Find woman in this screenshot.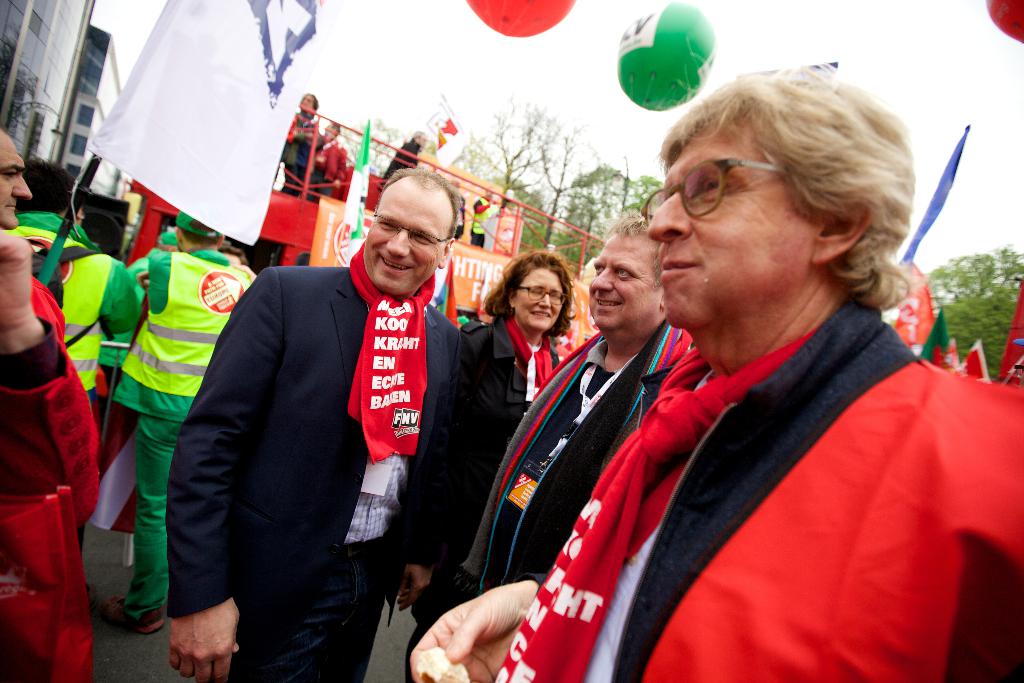
The bounding box for woman is pyautogui.locateOnScreen(406, 249, 577, 682).
